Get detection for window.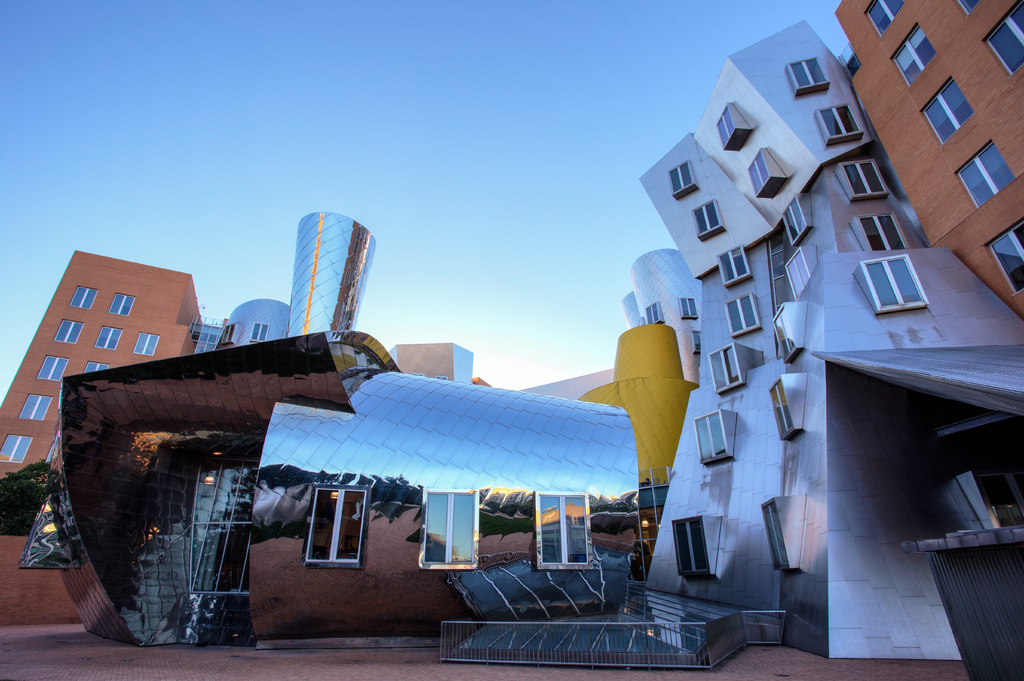
Detection: 766, 377, 797, 440.
